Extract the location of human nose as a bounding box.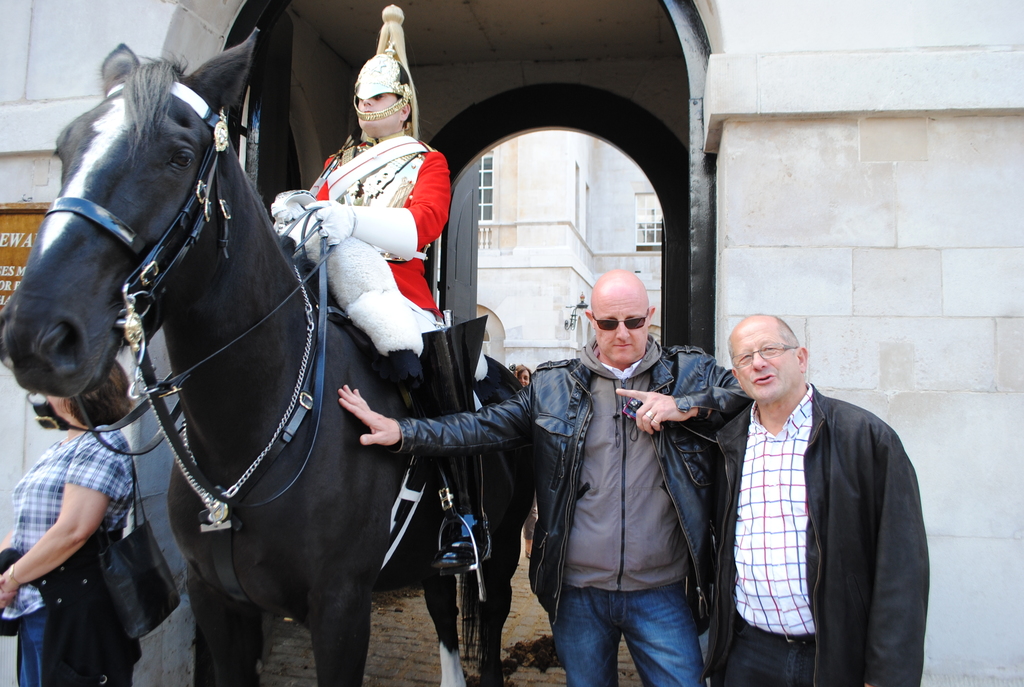
pyautogui.locateOnScreen(362, 99, 371, 106).
